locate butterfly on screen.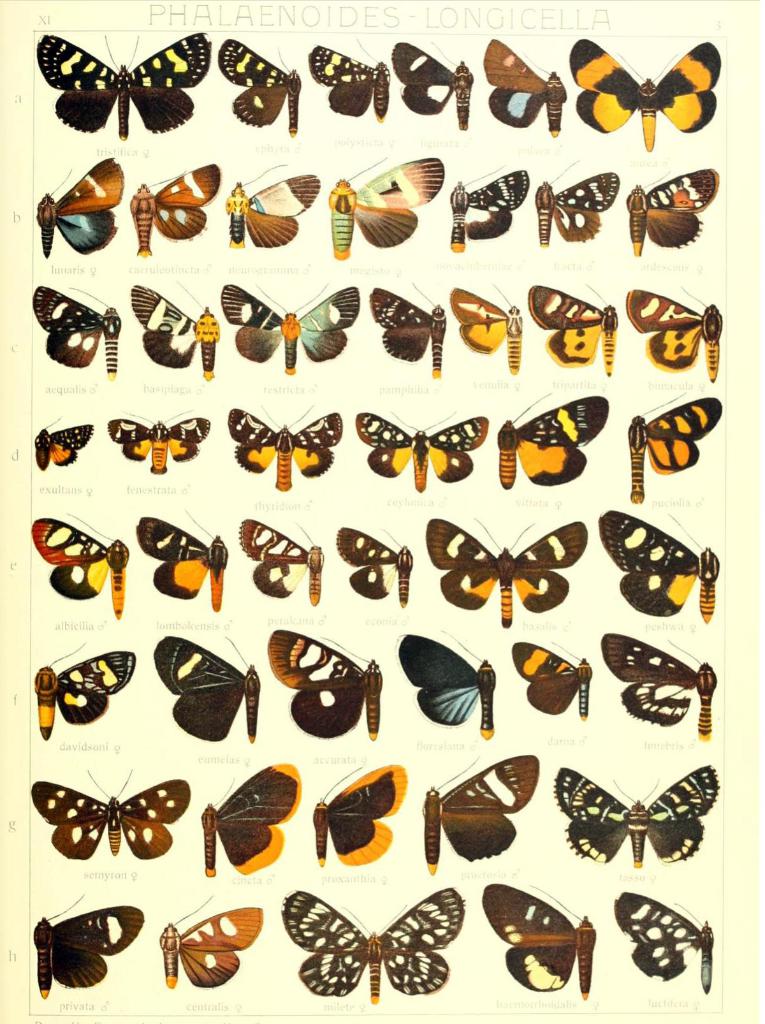
On screen at (left=621, top=286, right=723, bottom=381).
